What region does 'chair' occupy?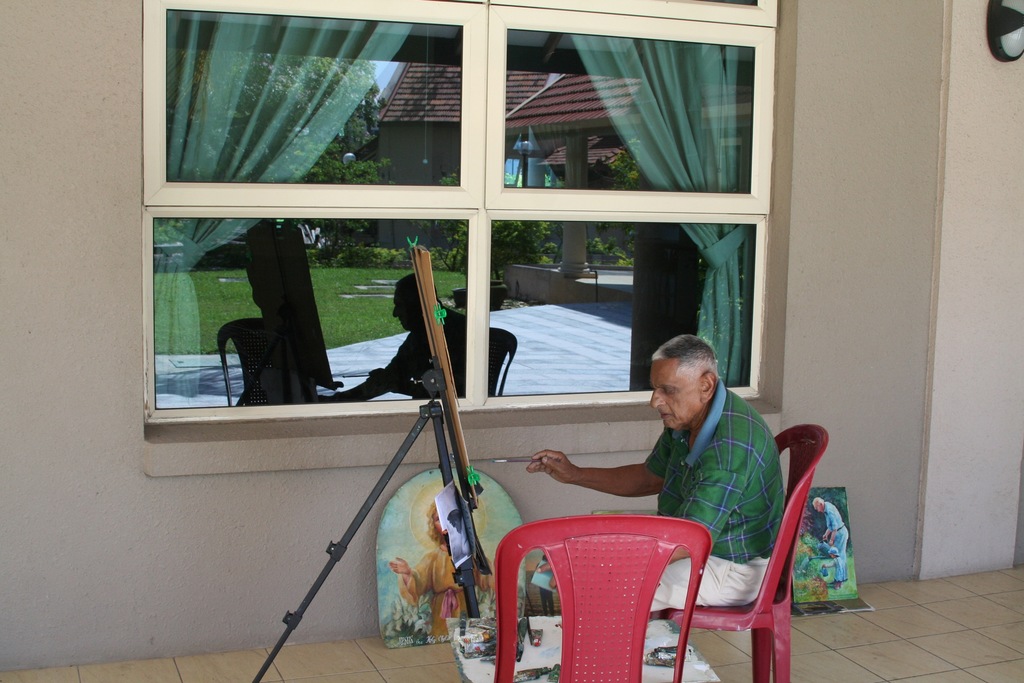
crop(502, 518, 718, 682).
